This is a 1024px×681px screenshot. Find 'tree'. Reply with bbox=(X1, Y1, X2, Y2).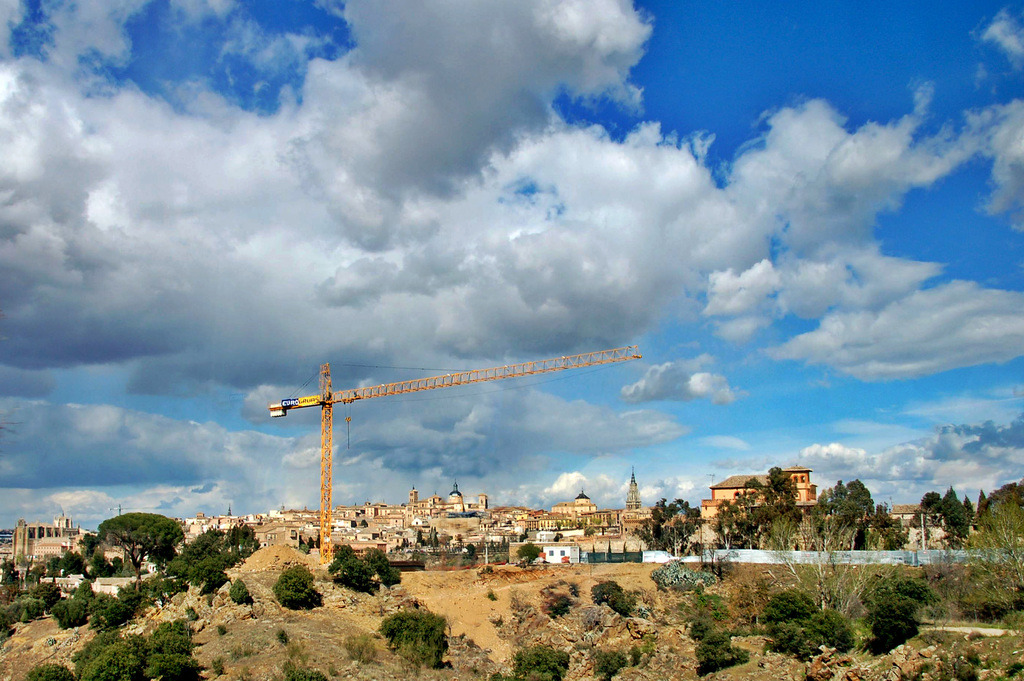
bbox=(287, 668, 331, 680).
